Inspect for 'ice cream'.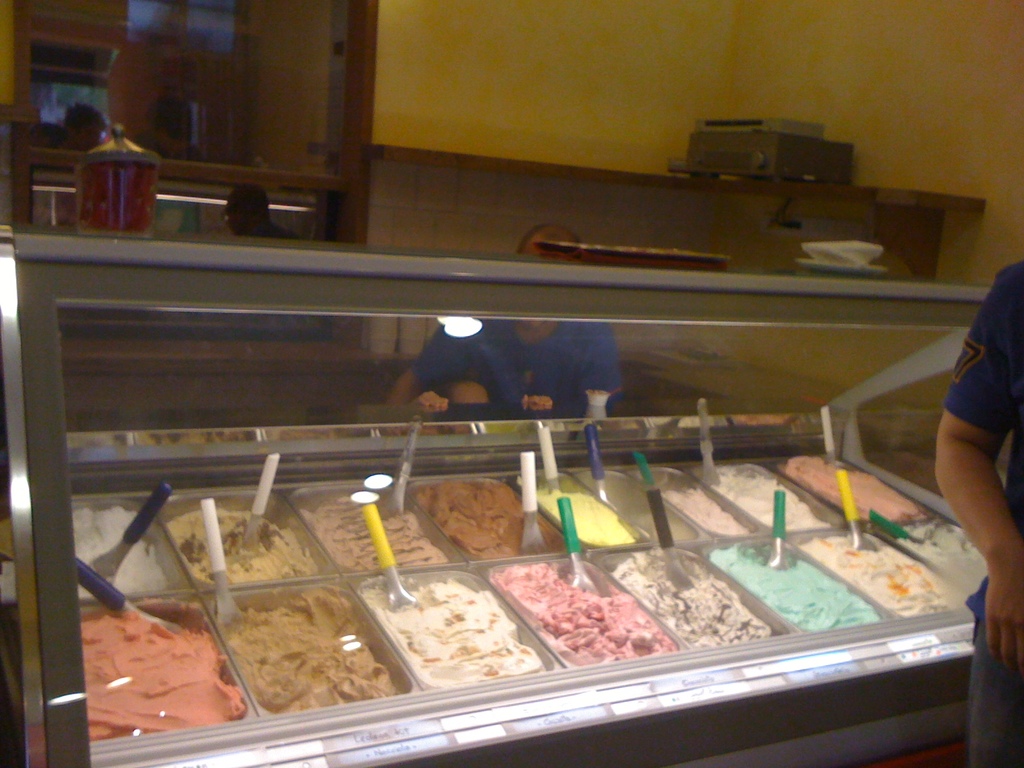
Inspection: bbox=(663, 481, 759, 534).
